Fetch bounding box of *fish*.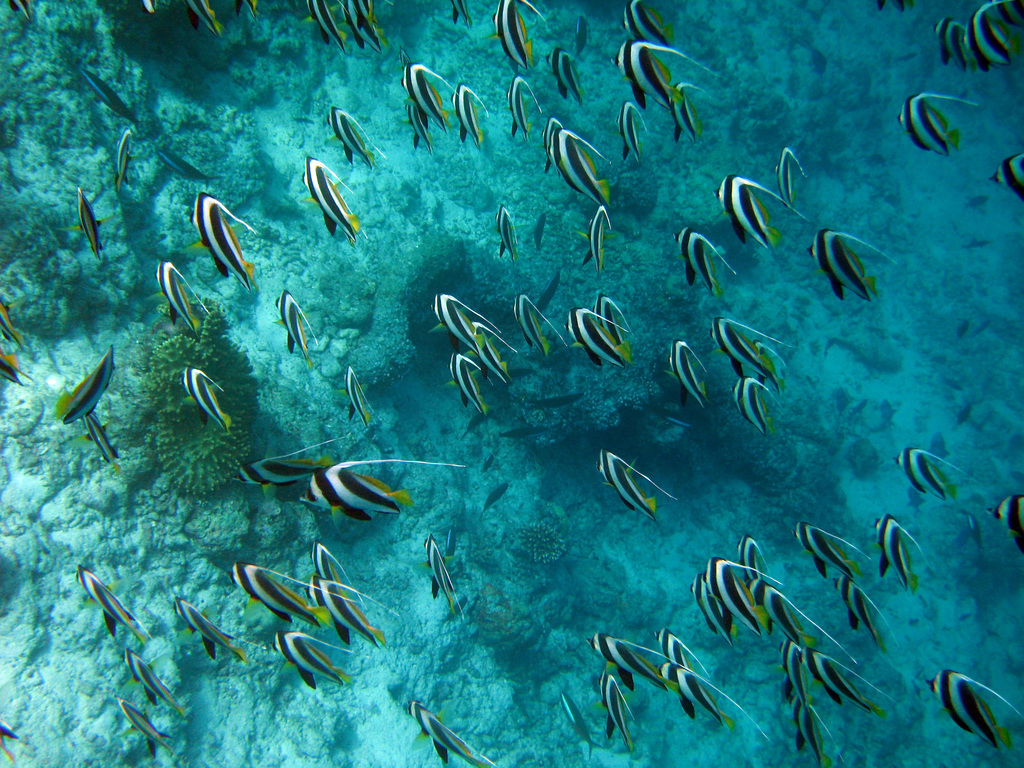
Bbox: l=303, t=456, r=467, b=518.
